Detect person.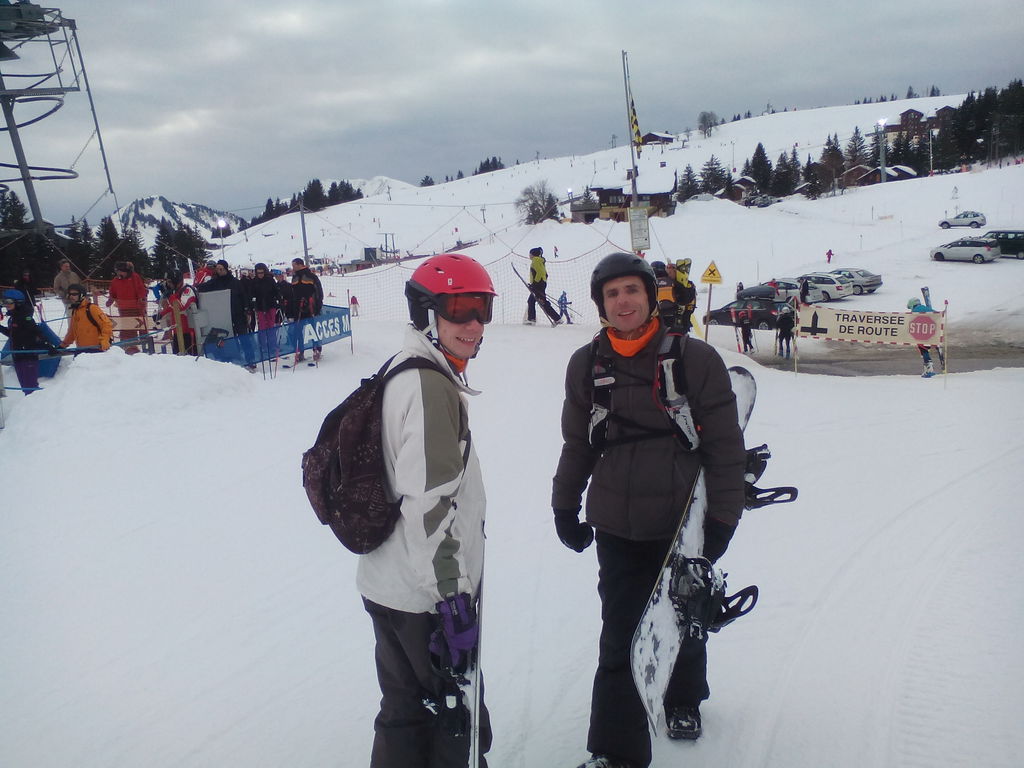
Detected at (left=562, top=222, right=768, bottom=750).
